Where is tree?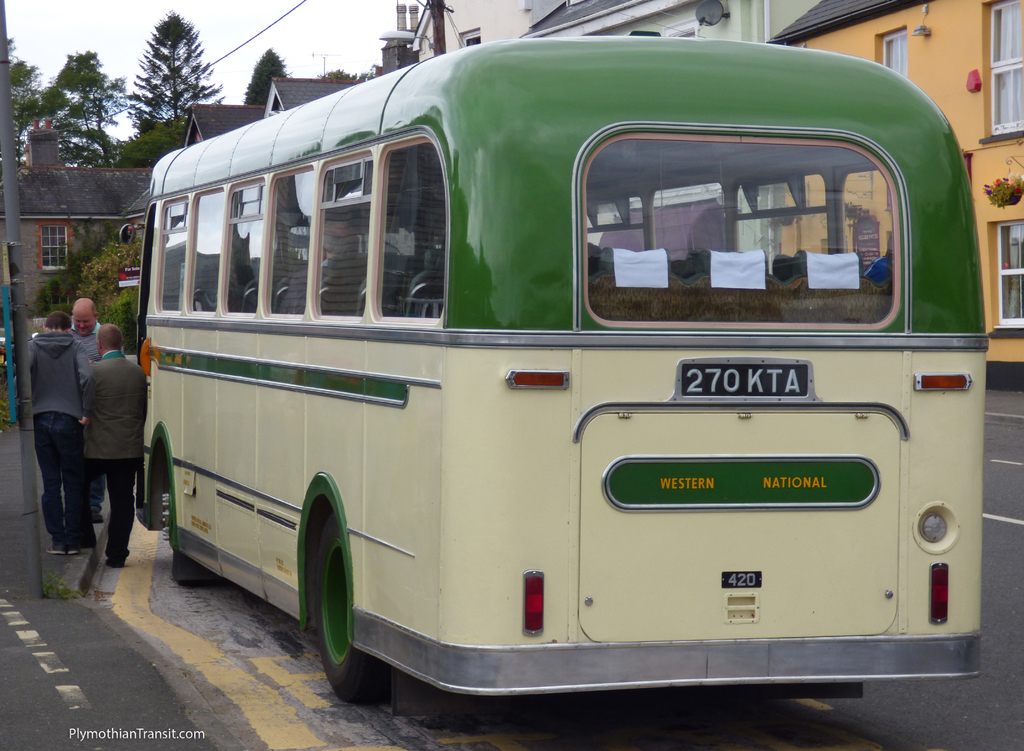
122,15,200,117.
